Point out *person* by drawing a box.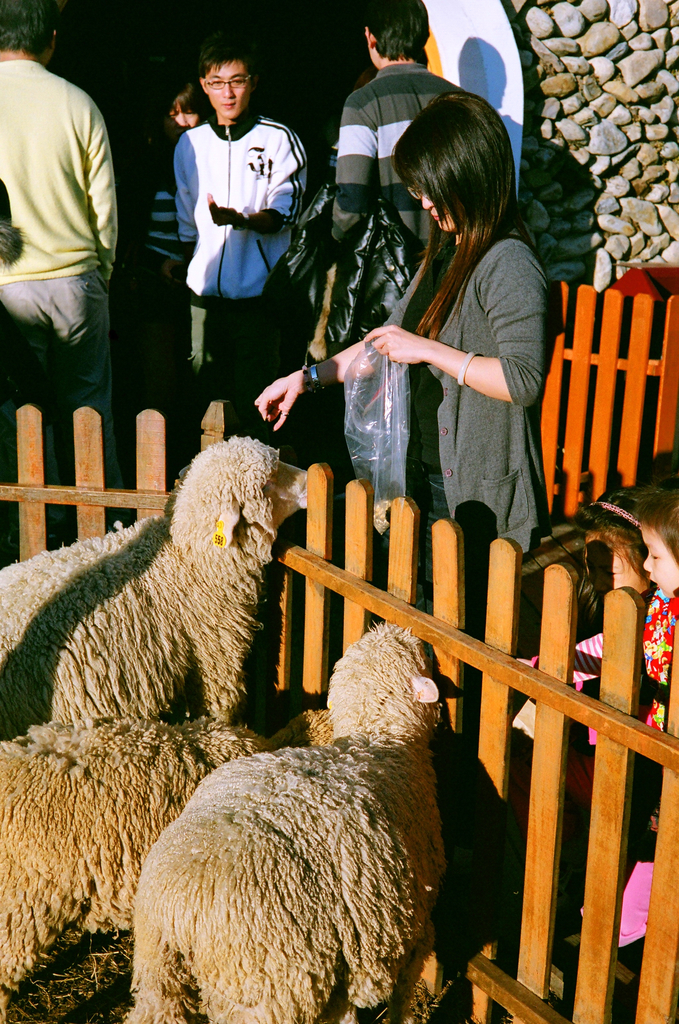
(left=0, top=0, right=130, bottom=548).
